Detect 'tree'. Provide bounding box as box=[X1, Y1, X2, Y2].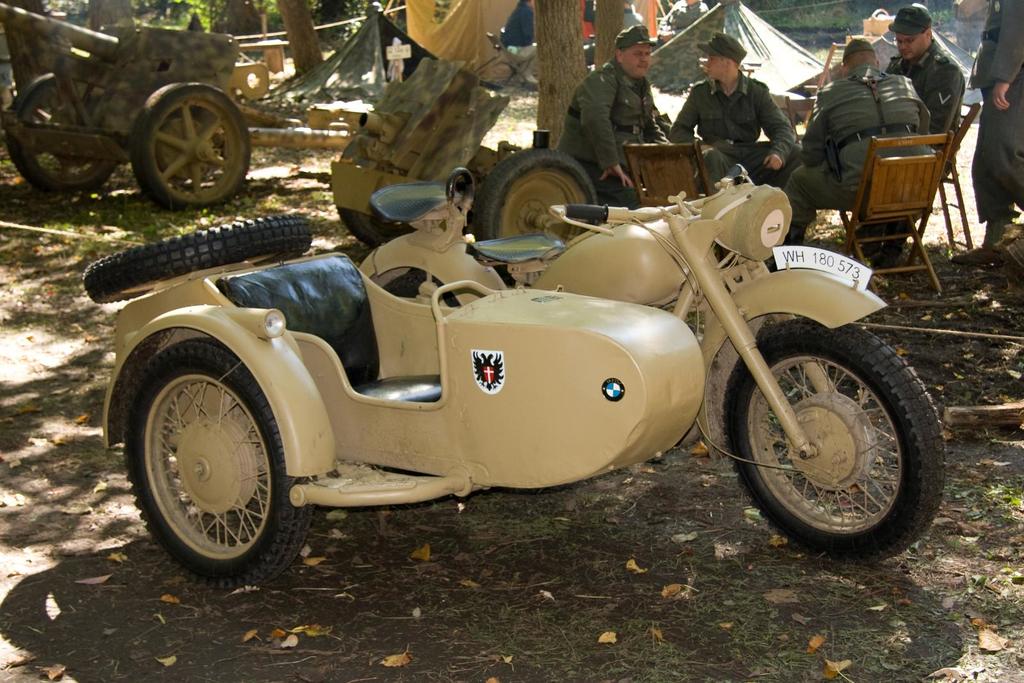
box=[535, 0, 593, 148].
